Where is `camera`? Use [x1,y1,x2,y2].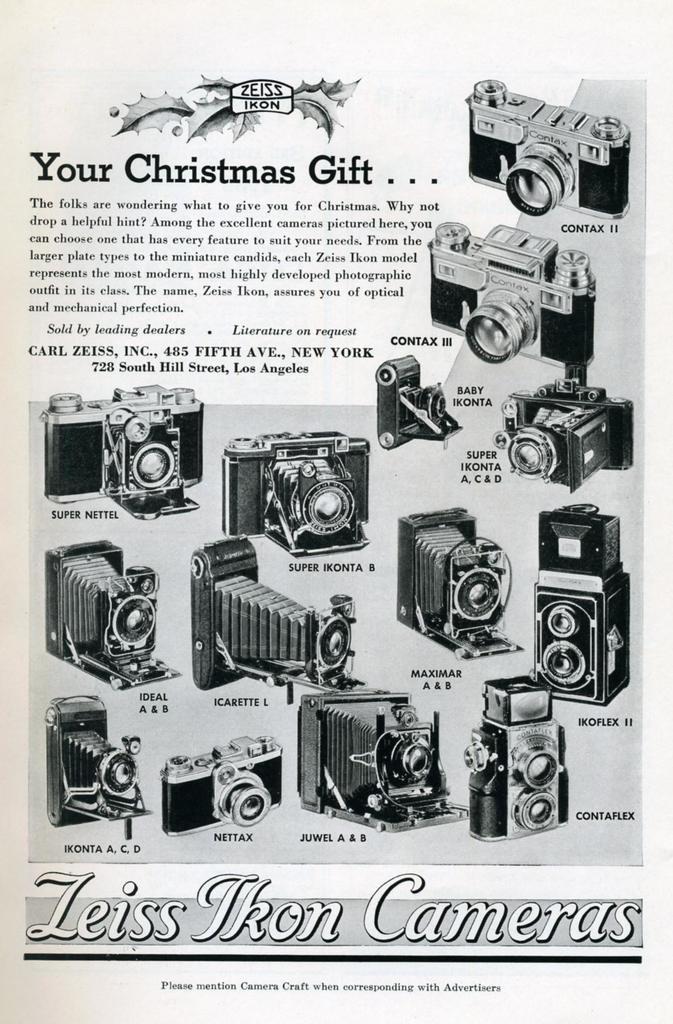
[465,678,572,848].
